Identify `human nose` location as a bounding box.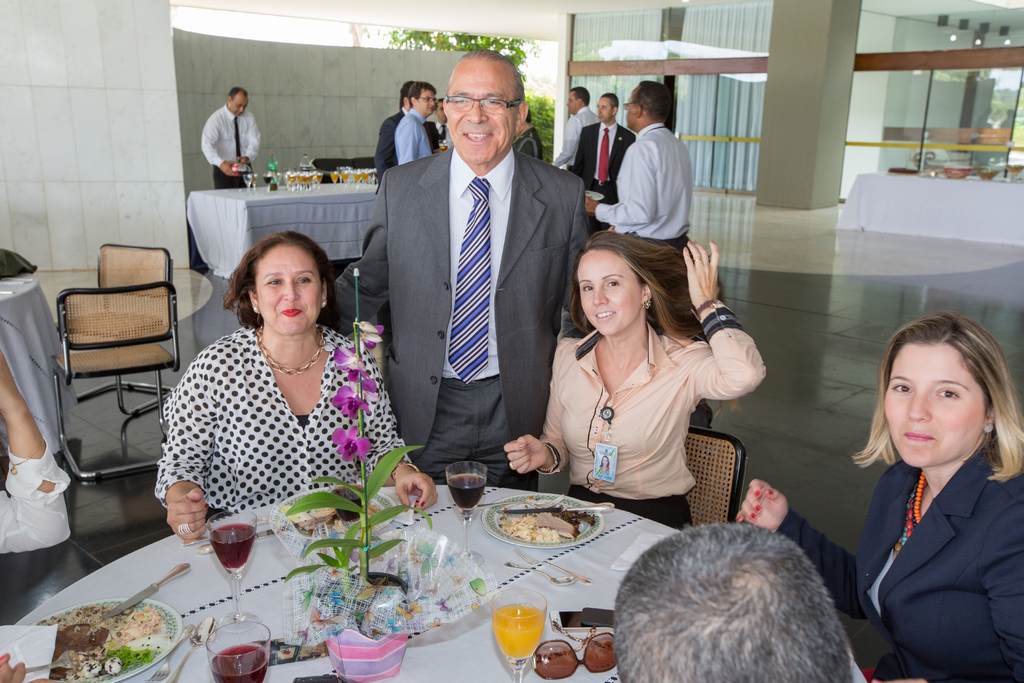
region(565, 99, 569, 105).
